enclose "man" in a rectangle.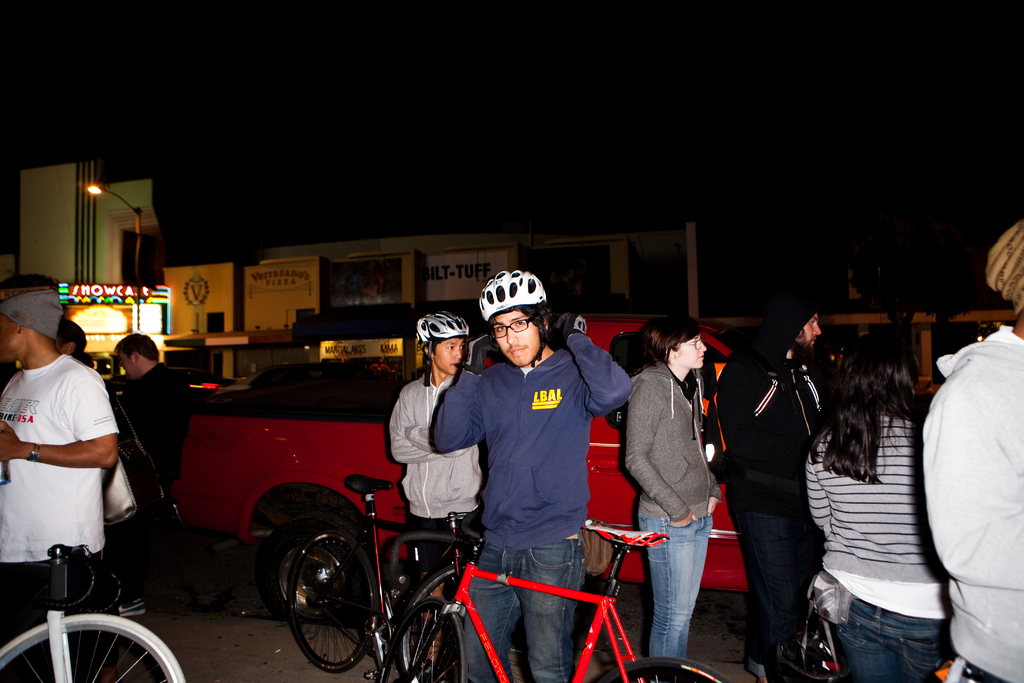
<bbox>0, 282, 126, 682</bbox>.
